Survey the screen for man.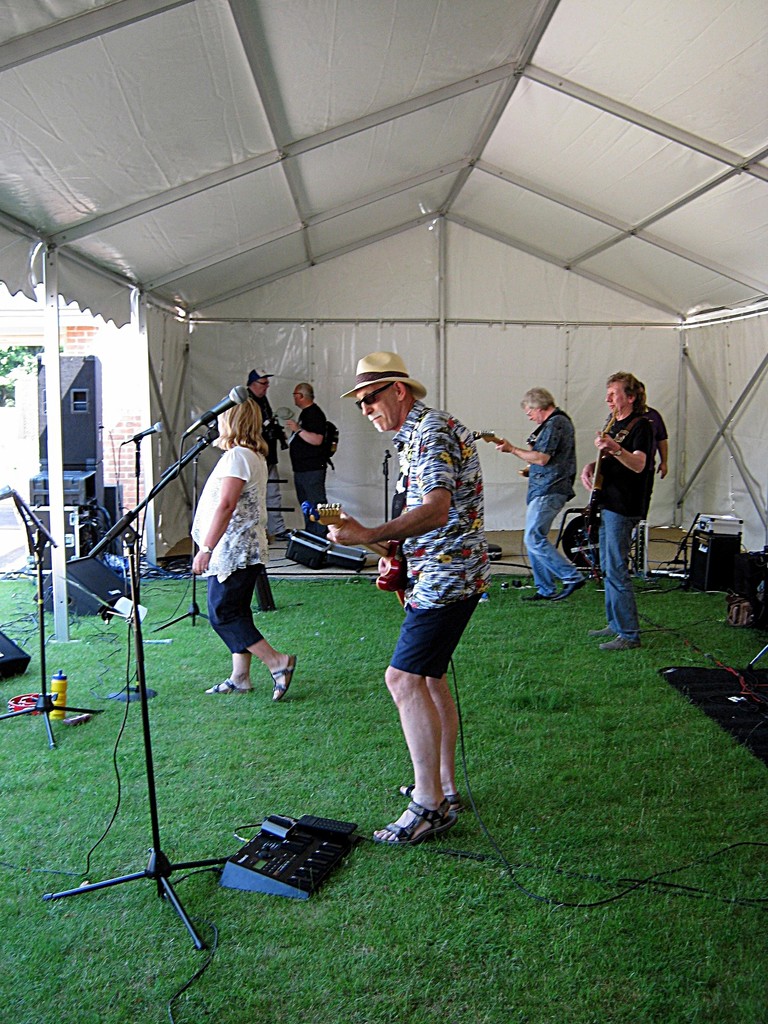
Survey found: {"x1": 486, "y1": 383, "x2": 590, "y2": 604}.
